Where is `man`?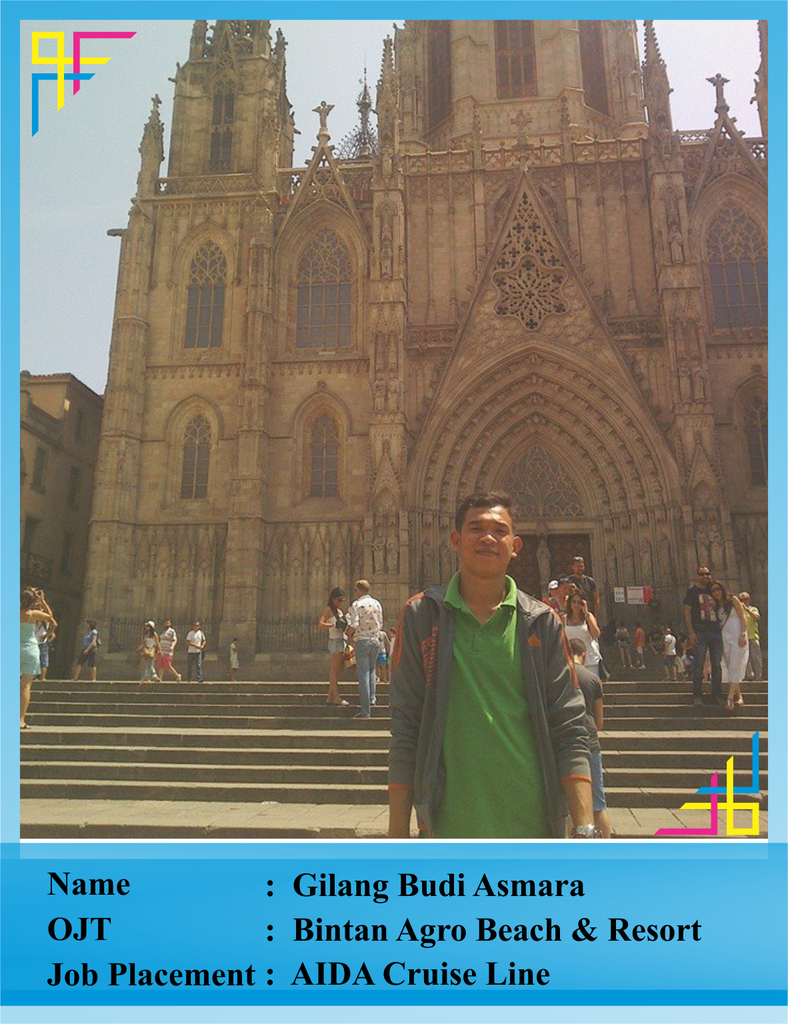
left=345, top=575, right=385, bottom=716.
